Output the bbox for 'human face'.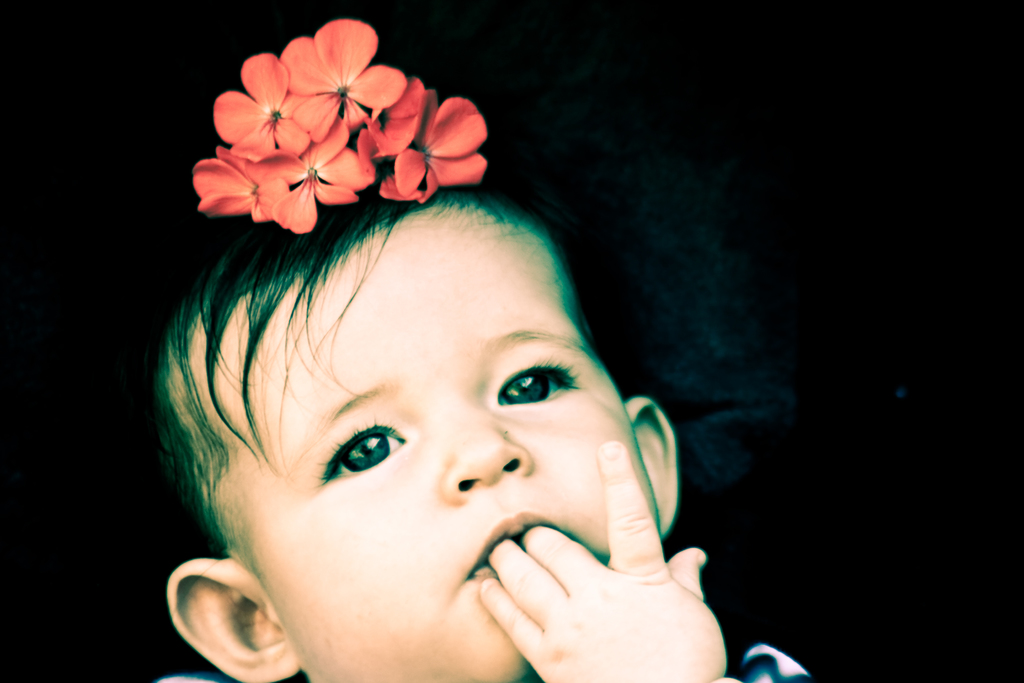
<region>227, 209, 663, 682</region>.
